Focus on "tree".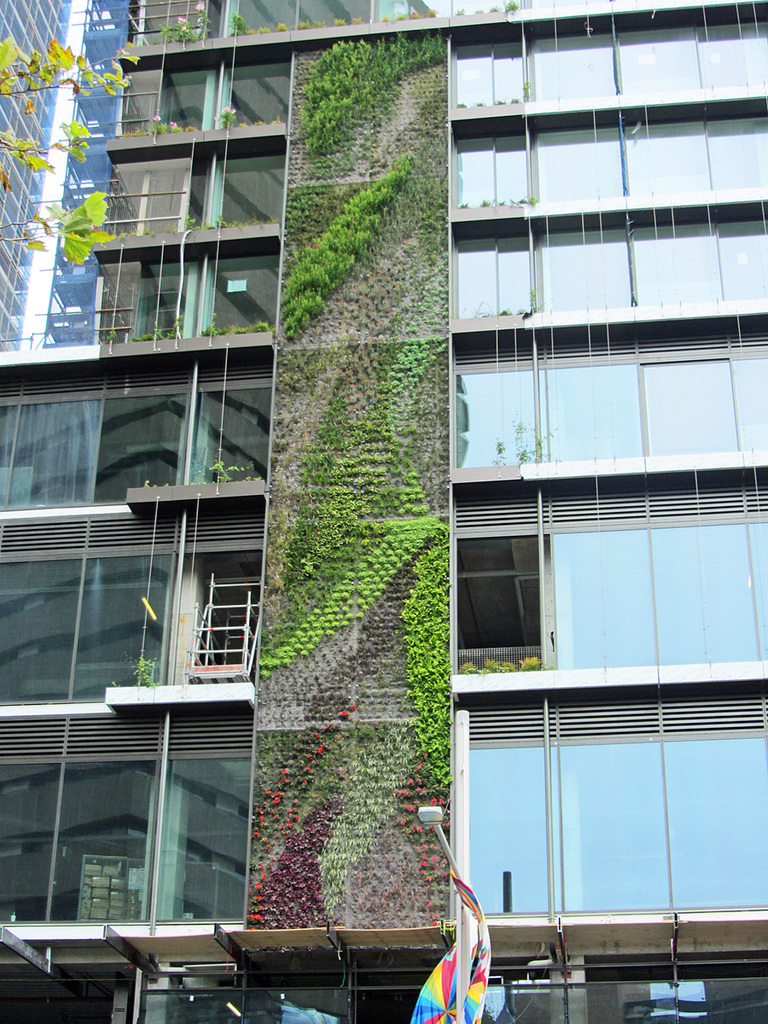
Focused at box=[15, 8, 118, 344].
